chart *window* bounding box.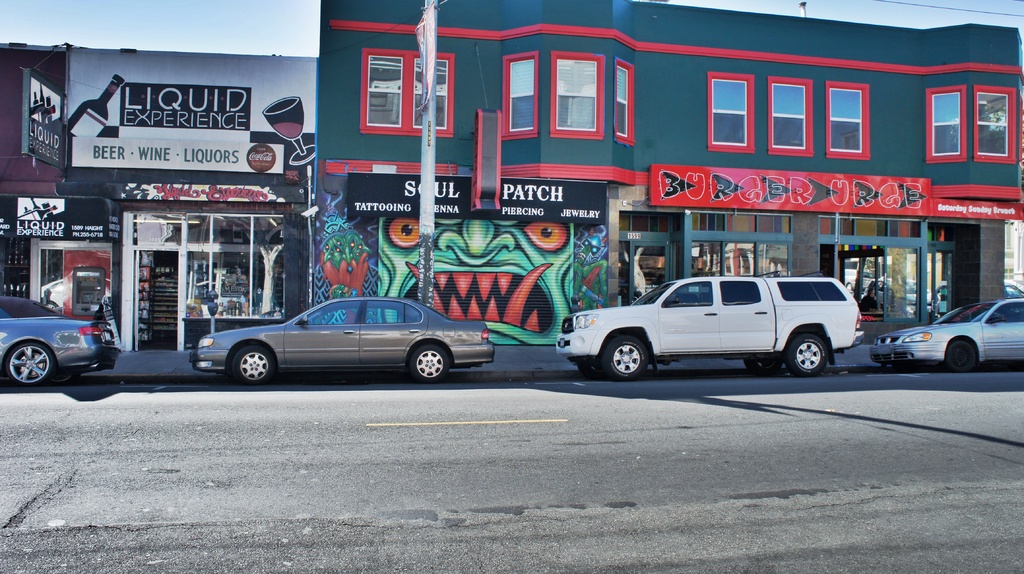
Charted: BBox(830, 87, 862, 152).
